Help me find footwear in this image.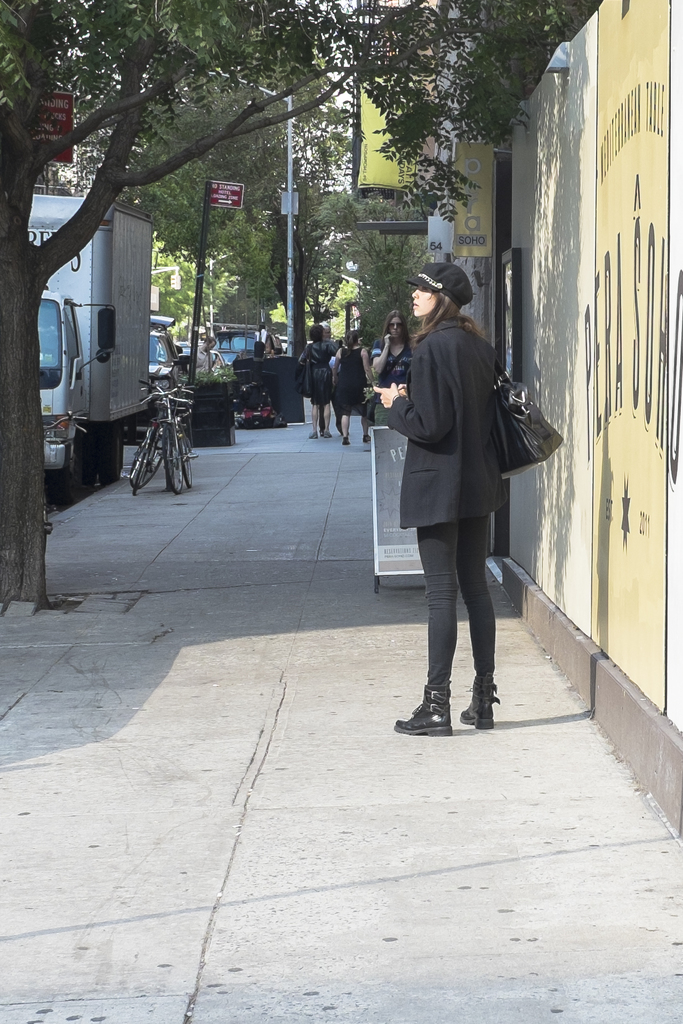
Found it: <bbox>344, 433, 351, 445</bbox>.
